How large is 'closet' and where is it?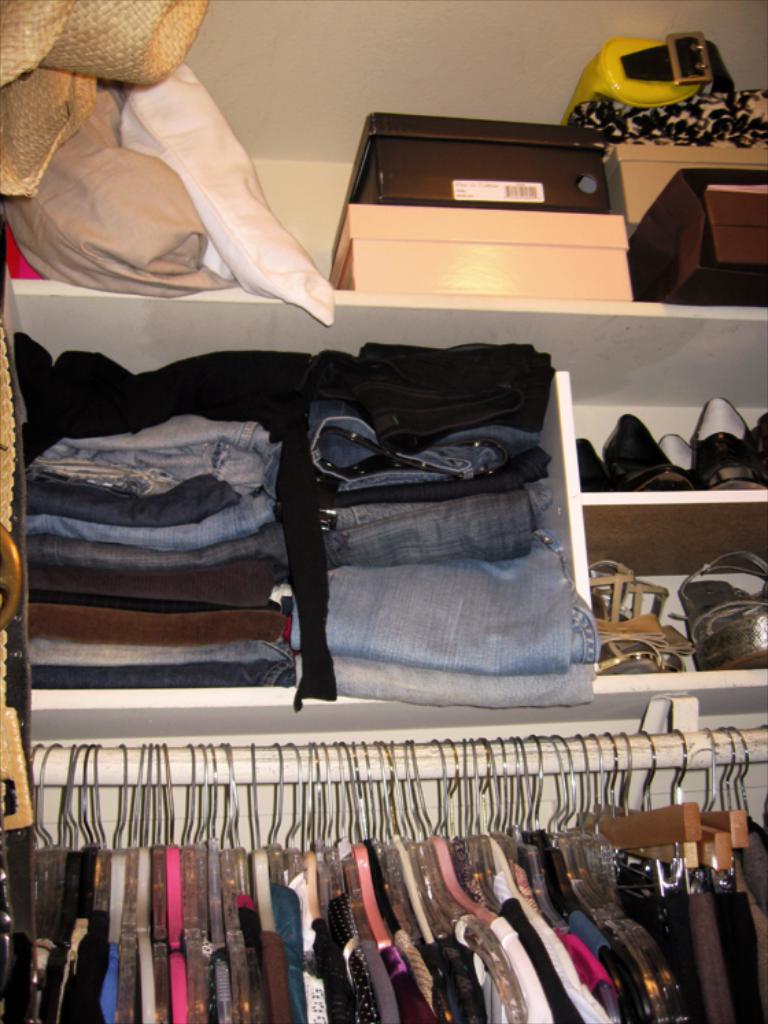
Bounding box: <region>11, 329, 601, 703</region>.
